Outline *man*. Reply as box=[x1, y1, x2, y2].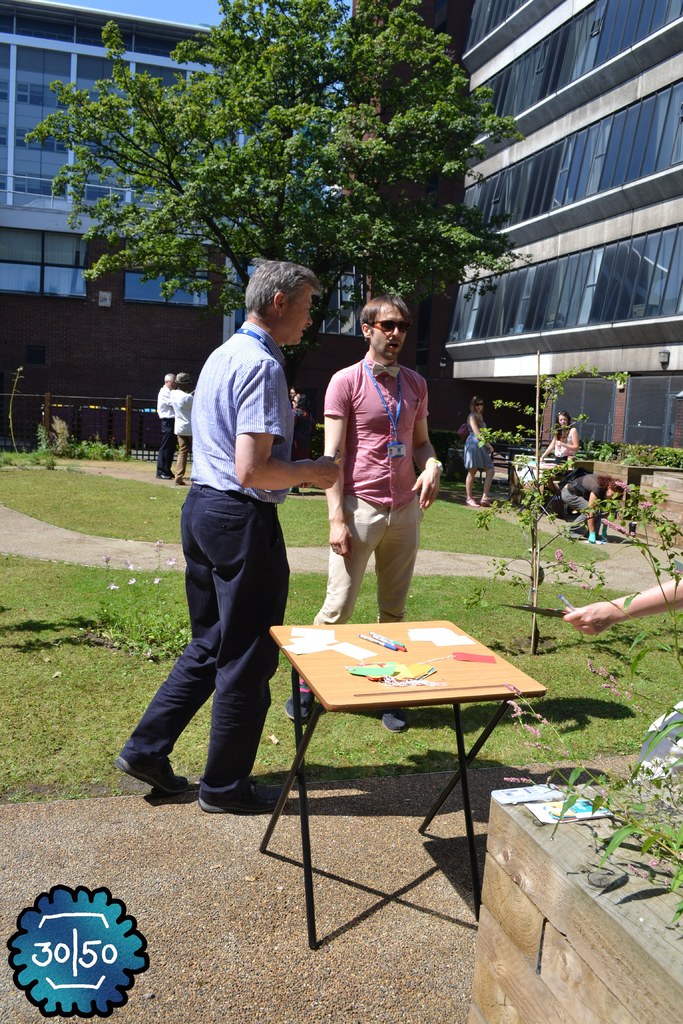
box=[110, 259, 344, 816].
